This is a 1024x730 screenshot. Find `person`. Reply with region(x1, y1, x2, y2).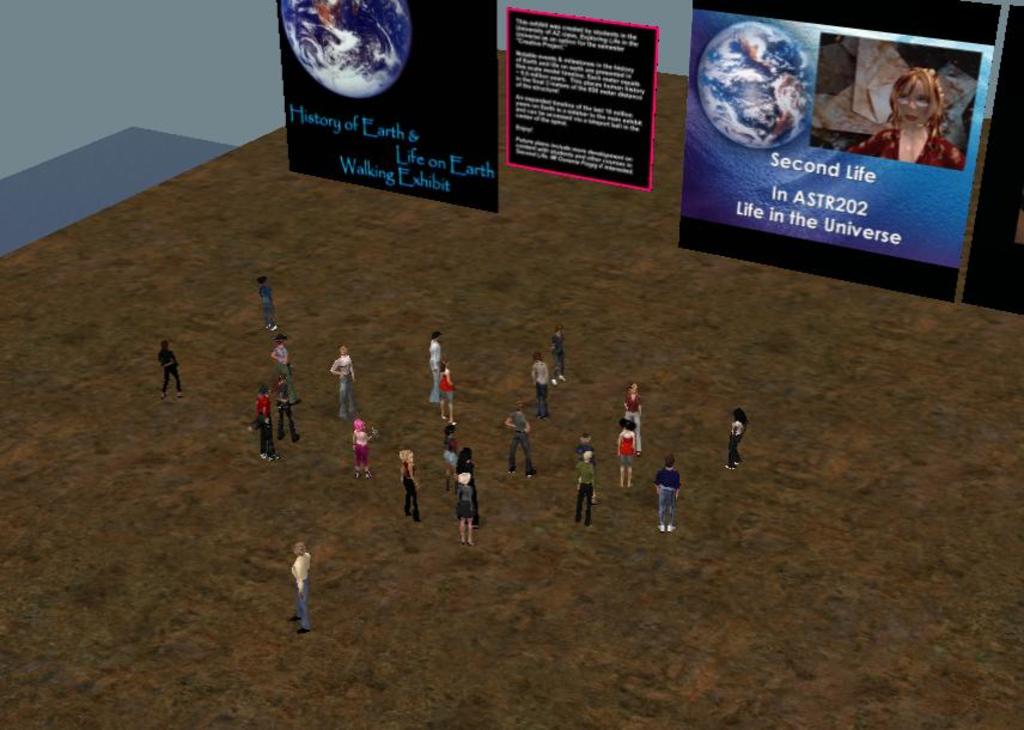
region(258, 384, 285, 462).
